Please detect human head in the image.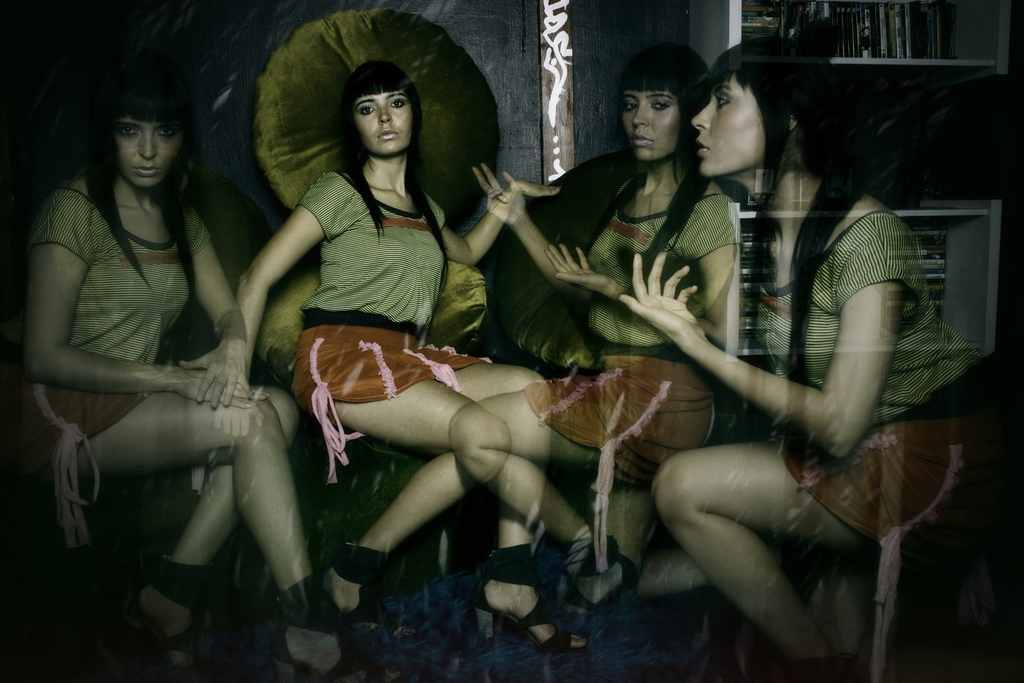
box=[616, 56, 715, 158].
